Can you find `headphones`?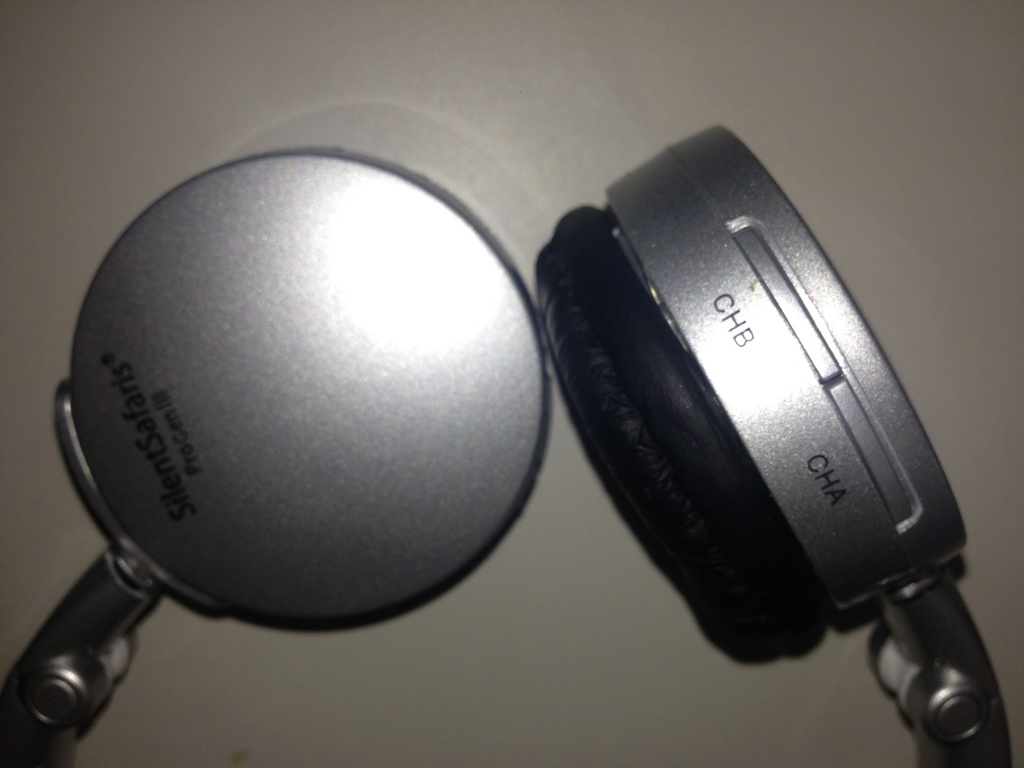
Yes, bounding box: BBox(0, 118, 1019, 767).
